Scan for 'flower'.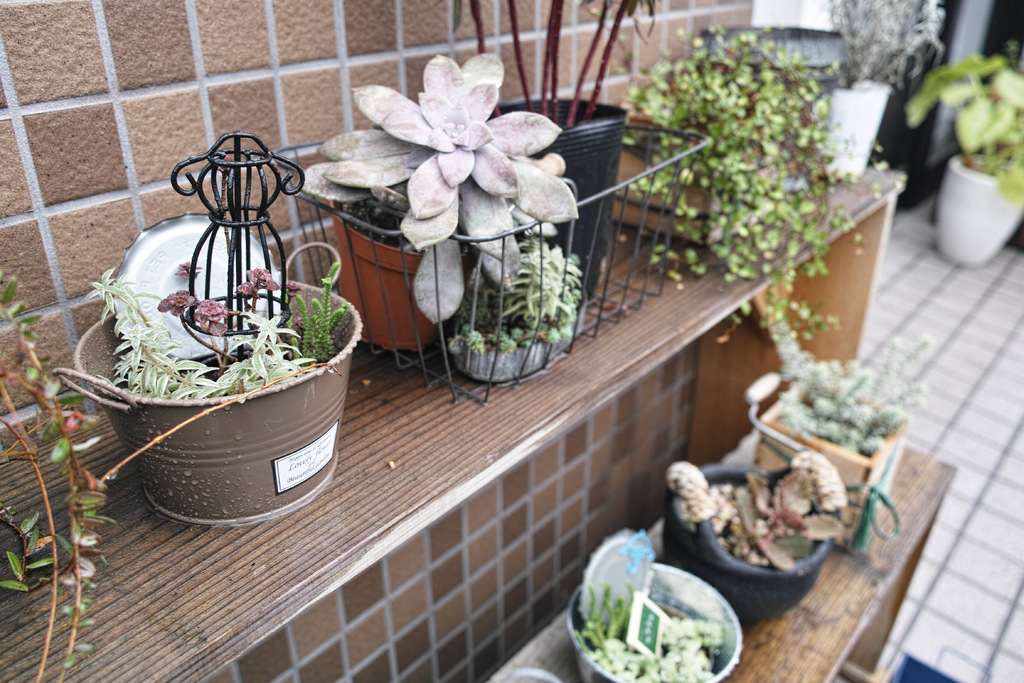
Scan result: box(152, 292, 195, 317).
